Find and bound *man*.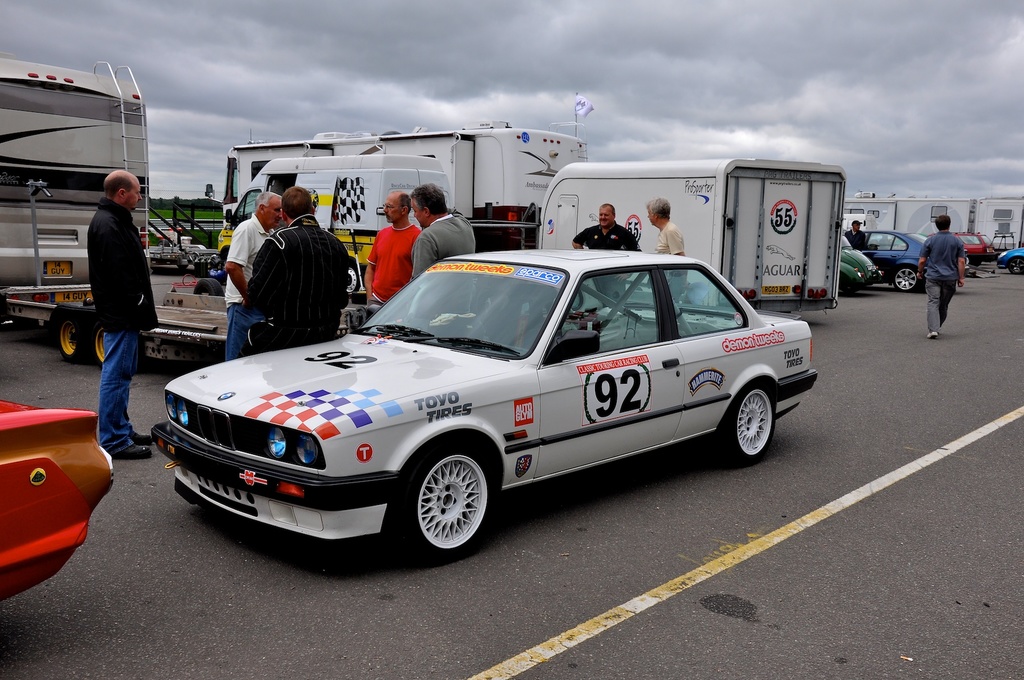
Bound: (573, 200, 640, 306).
